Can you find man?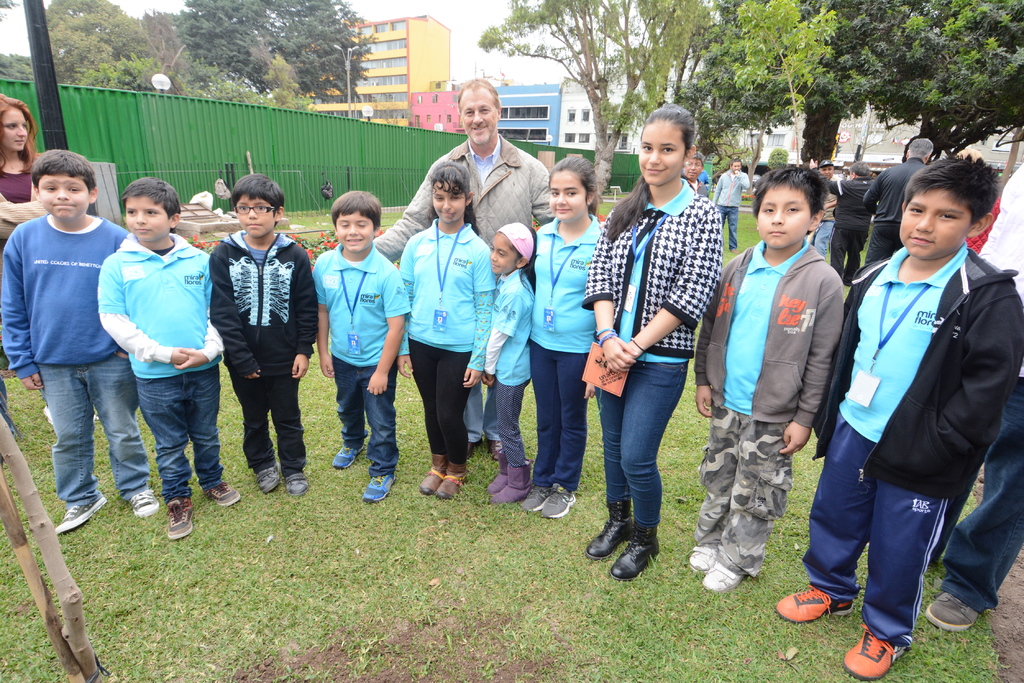
Yes, bounding box: detection(371, 76, 555, 458).
